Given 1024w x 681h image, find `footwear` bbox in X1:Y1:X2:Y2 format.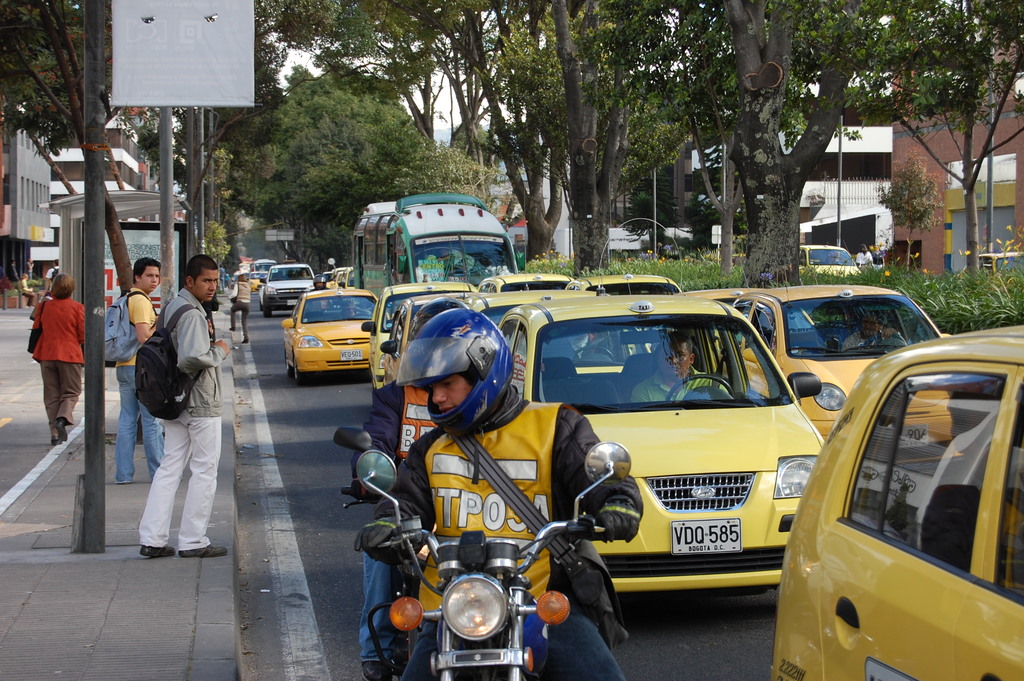
240:336:249:342.
